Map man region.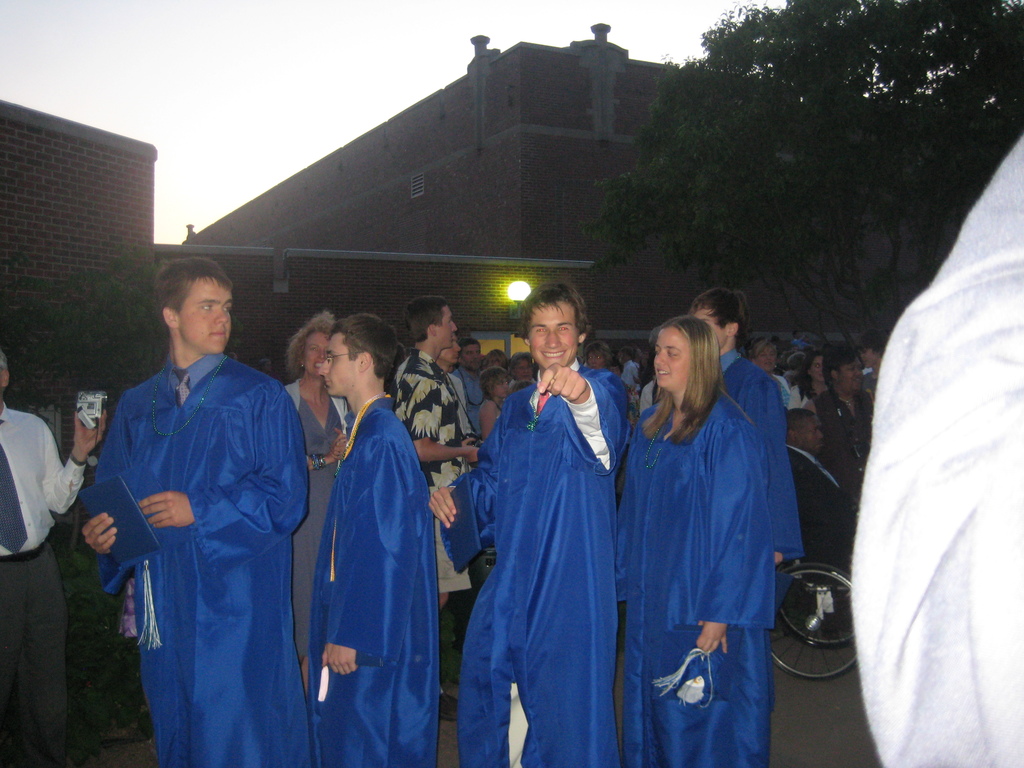
Mapped to box(813, 346, 870, 483).
